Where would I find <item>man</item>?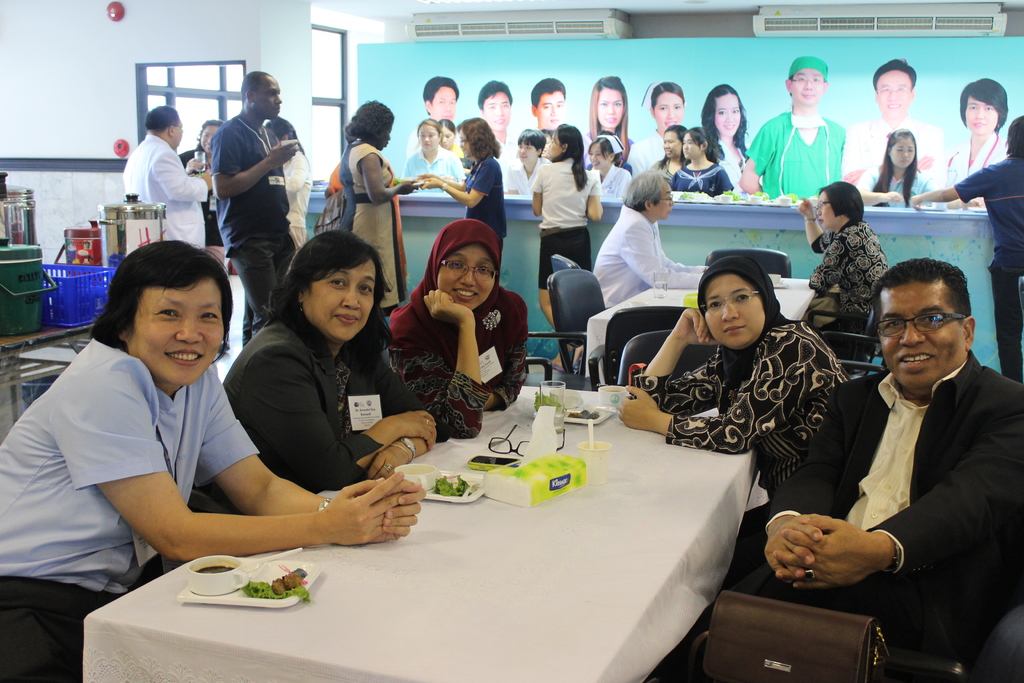
At (x1=845, y1=58, x2=942, y2=192).
